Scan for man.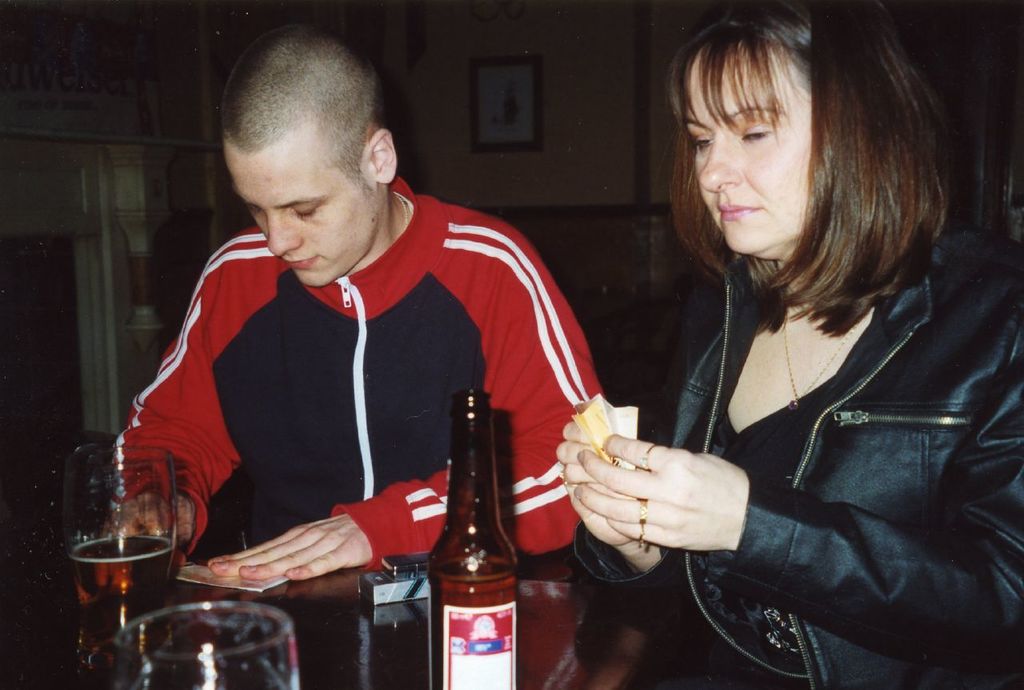
Scan result: crop(122, 40, 626, 596).
